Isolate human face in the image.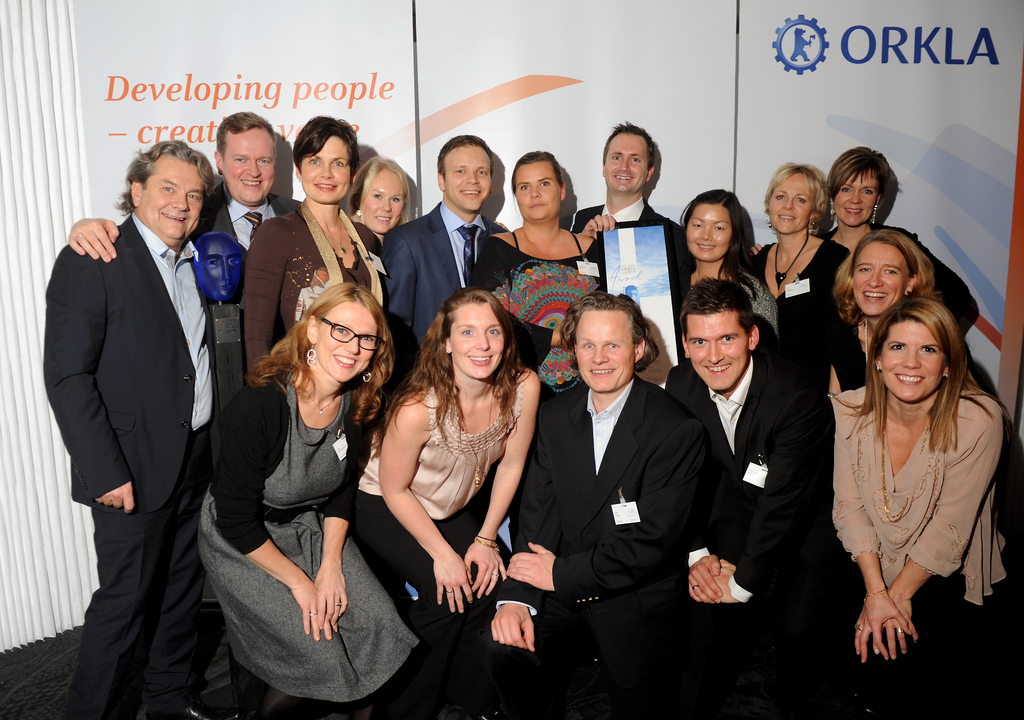
Isolated region: {"x1": 603, "y1": 131, "x2": 648, "y2": 195}.
